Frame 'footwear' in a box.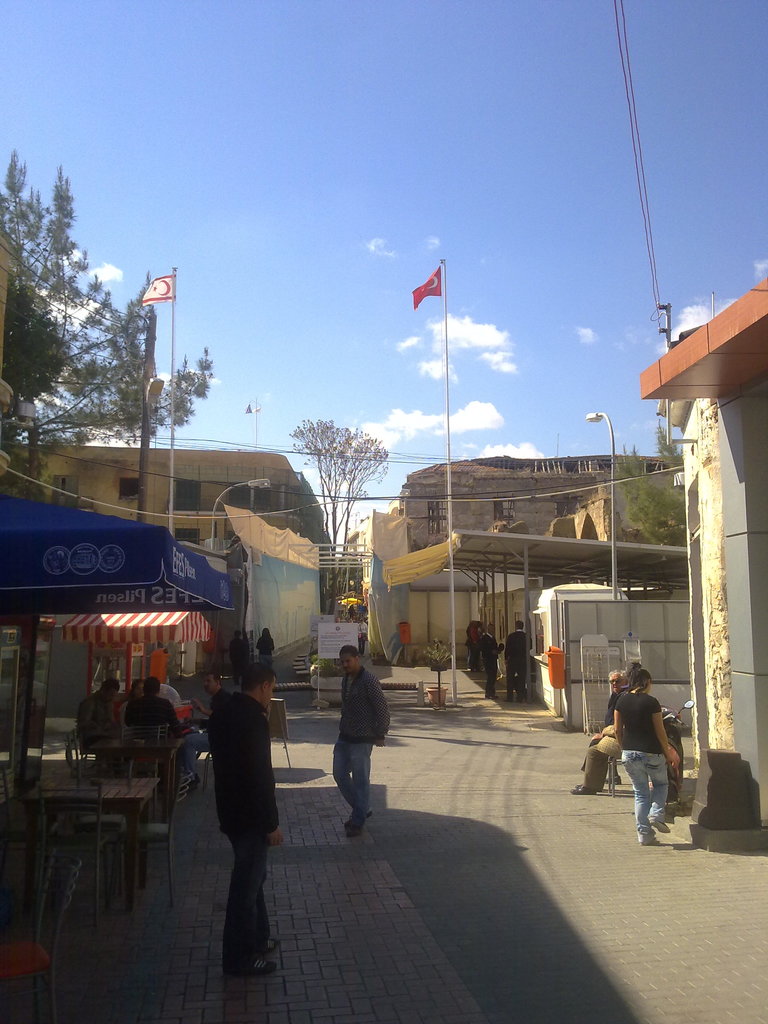
region(216, 946, 286, 981).
